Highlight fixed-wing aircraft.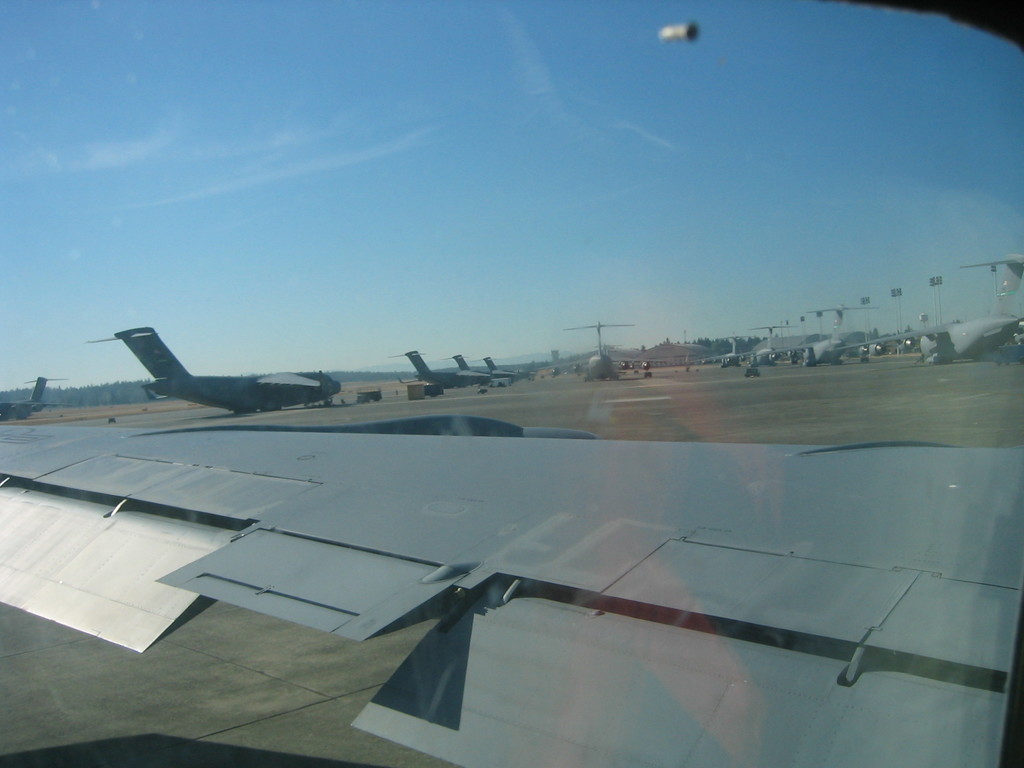
Highlighted region: locate(472, 352, 540, 378).
